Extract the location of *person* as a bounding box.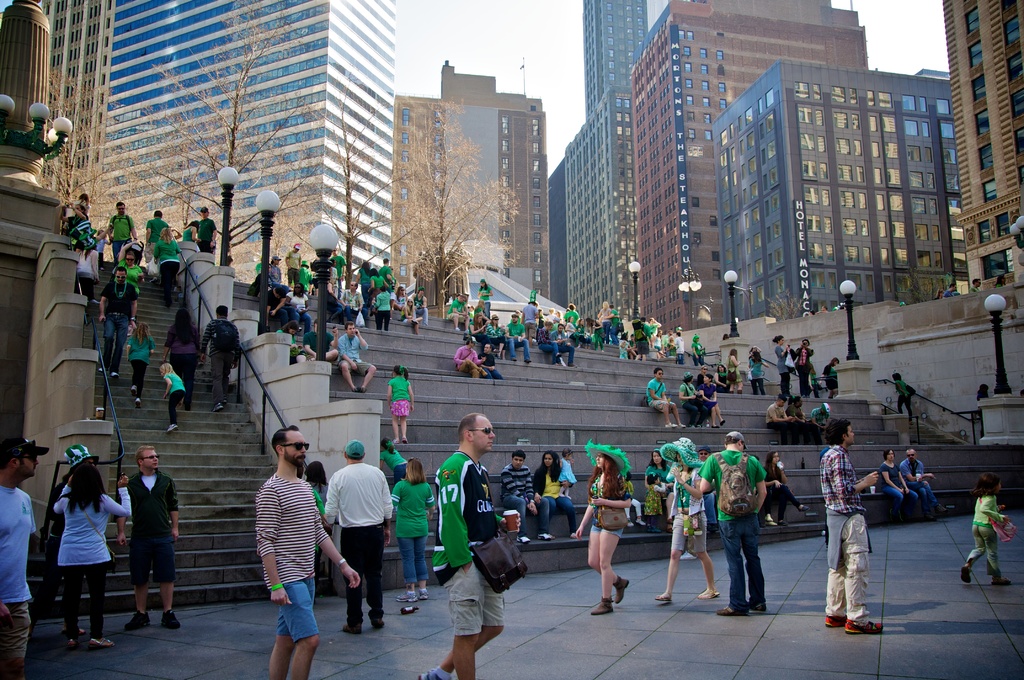
<region>893, 371, 911, 419</region>.
